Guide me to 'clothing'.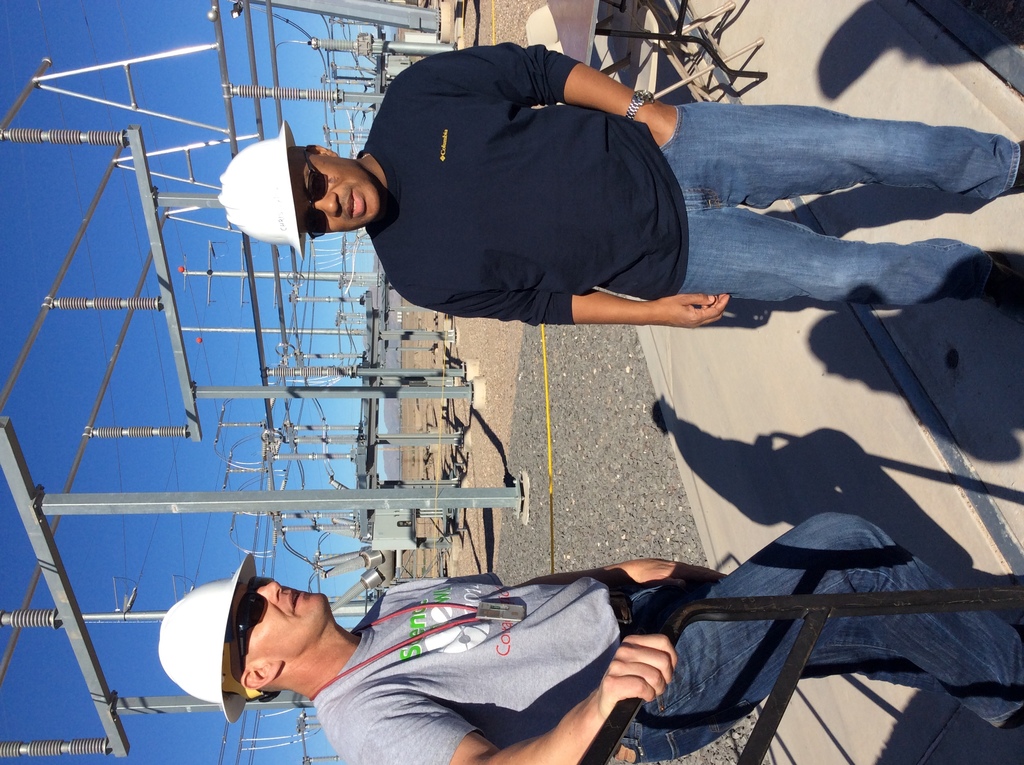
Guidance: 666:101:1022:309.
